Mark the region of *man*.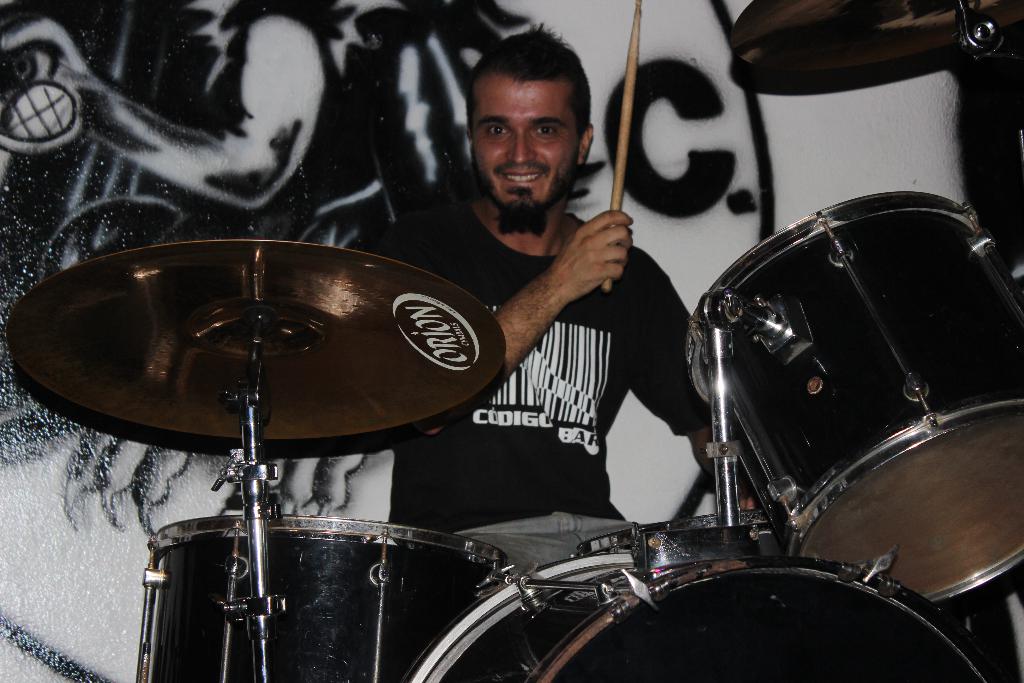
Region: [x1=392, y1=69, x2=694, y2=507].
